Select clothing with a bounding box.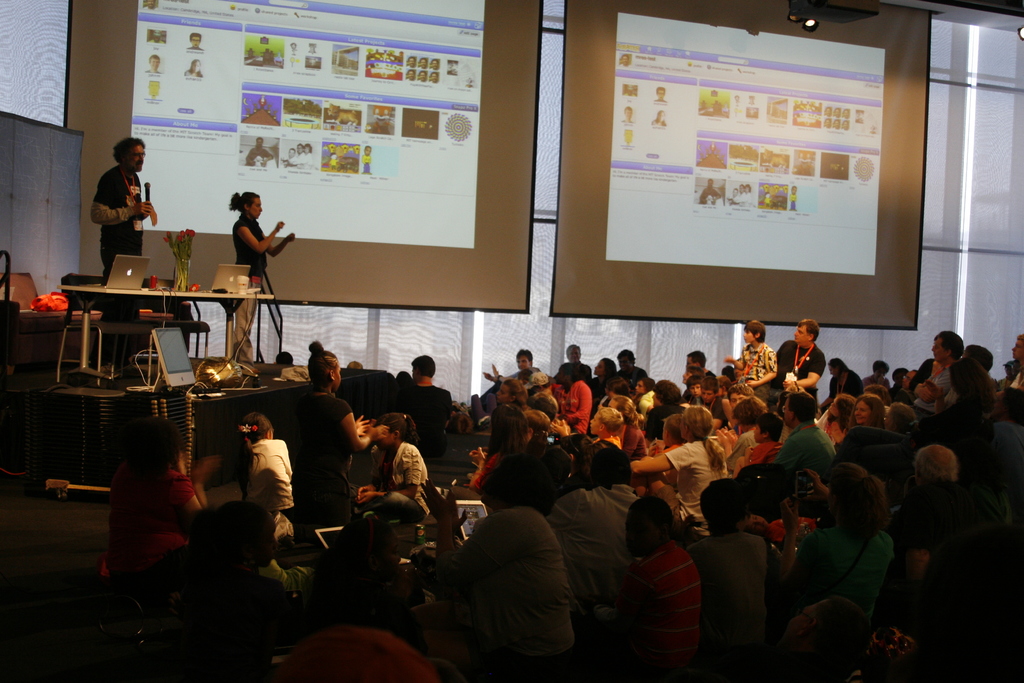
box(785, 340, 822, 407).
